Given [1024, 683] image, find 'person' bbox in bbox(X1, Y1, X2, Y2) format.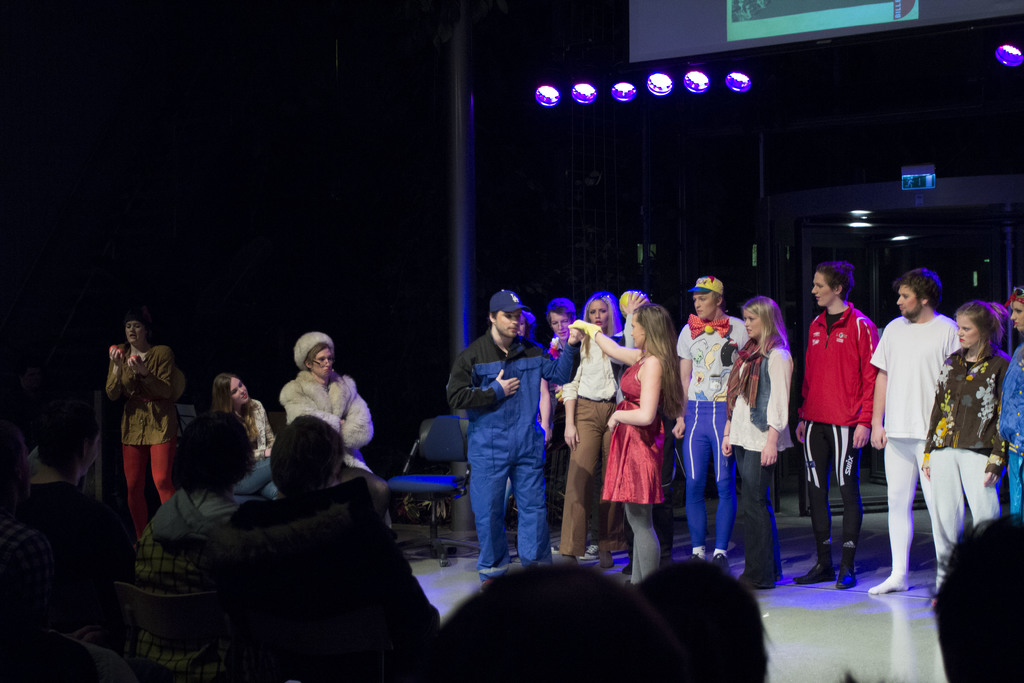
bbox(722, 295, 790, 579).
